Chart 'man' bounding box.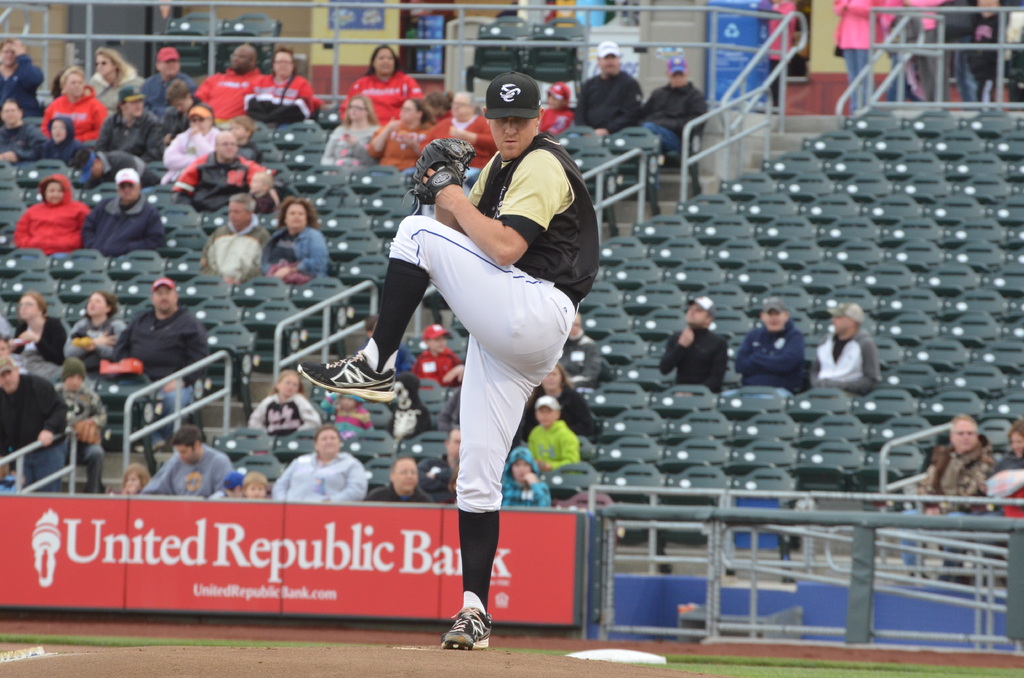
Charted: rect(416, 93, 499, 154).
